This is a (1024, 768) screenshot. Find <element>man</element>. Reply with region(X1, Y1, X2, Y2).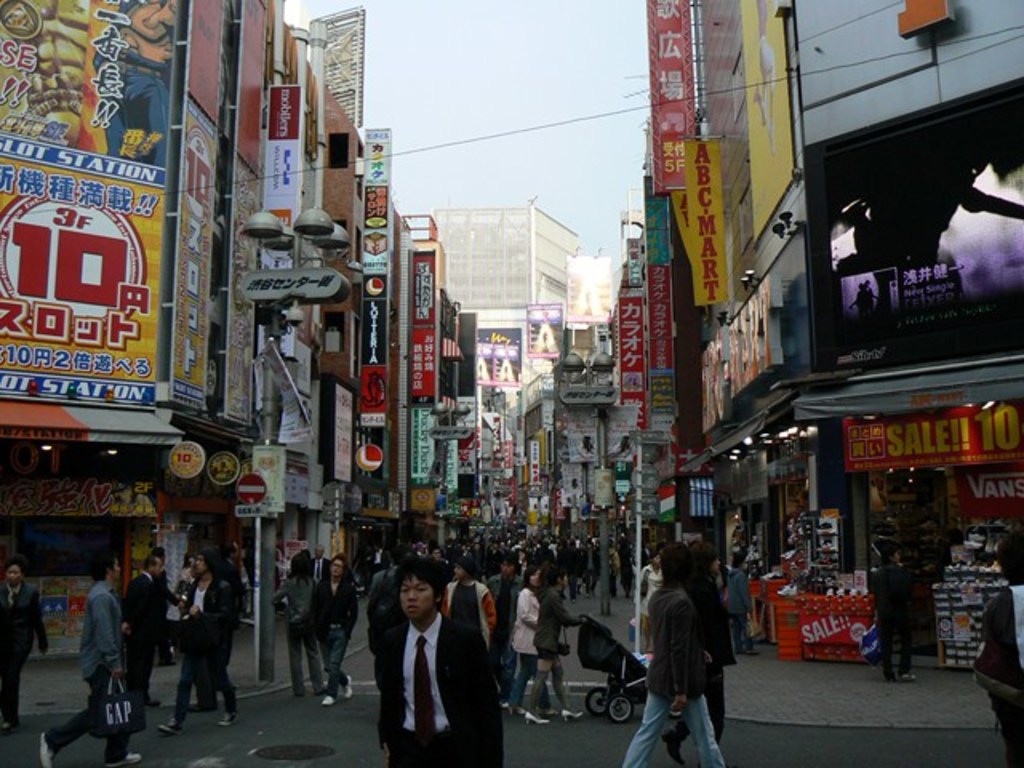
region(162, 554, 240, 726).
